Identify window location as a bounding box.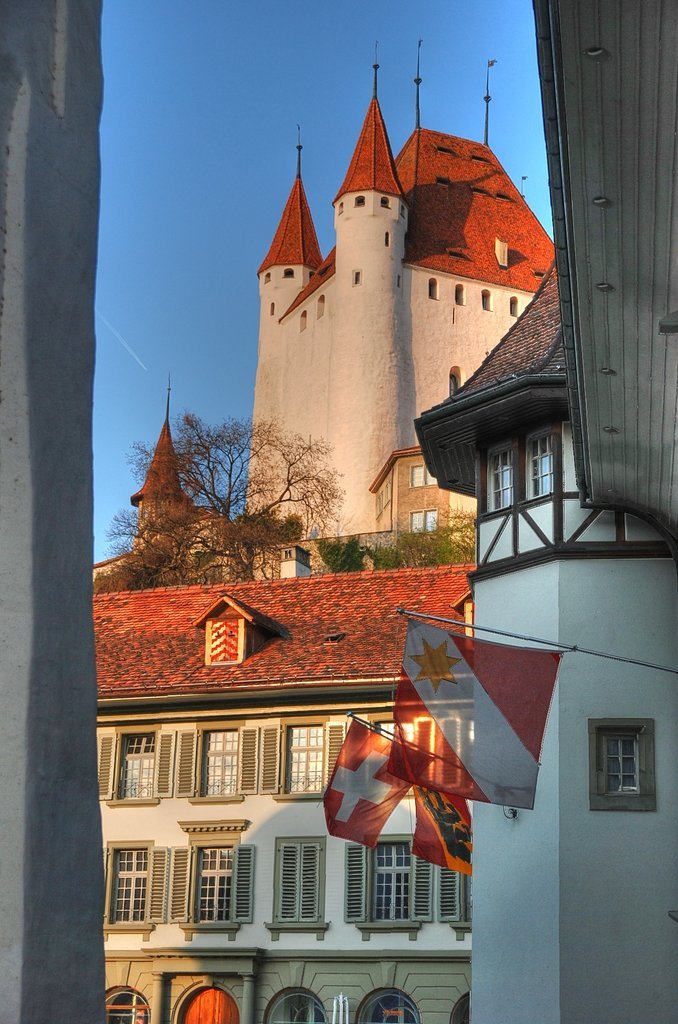
bbox=[404, 506, 436, 531].
